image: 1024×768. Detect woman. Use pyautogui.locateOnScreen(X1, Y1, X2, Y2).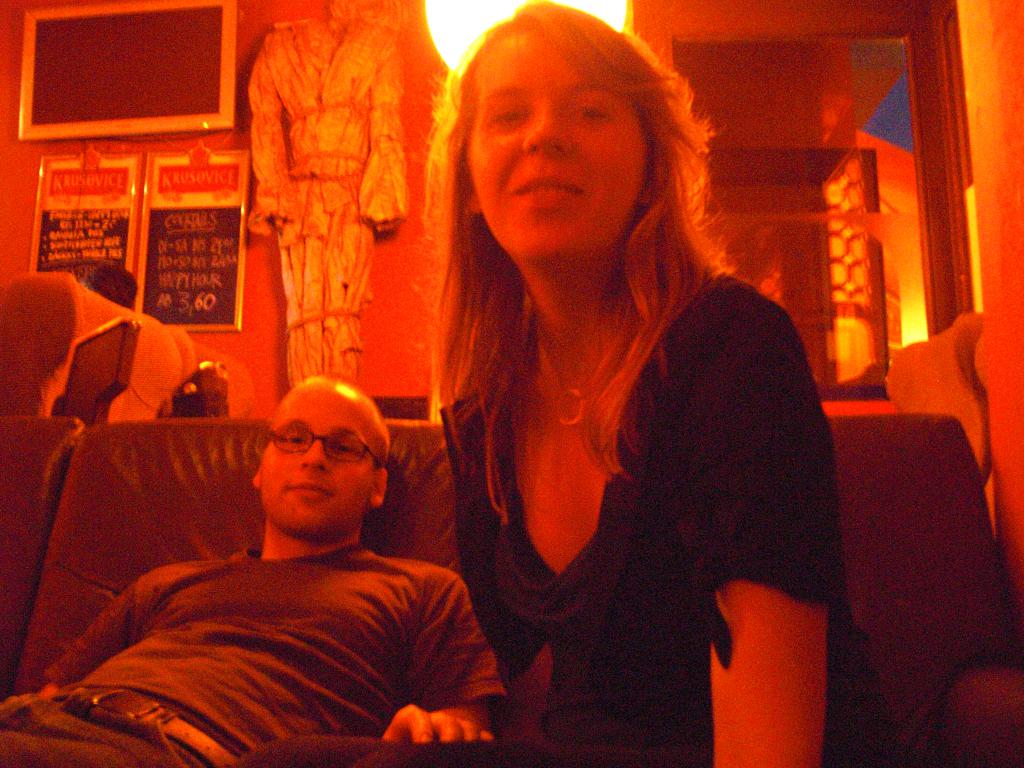
pyautogui.locateOnScreen(392, 33, 865, 745).
